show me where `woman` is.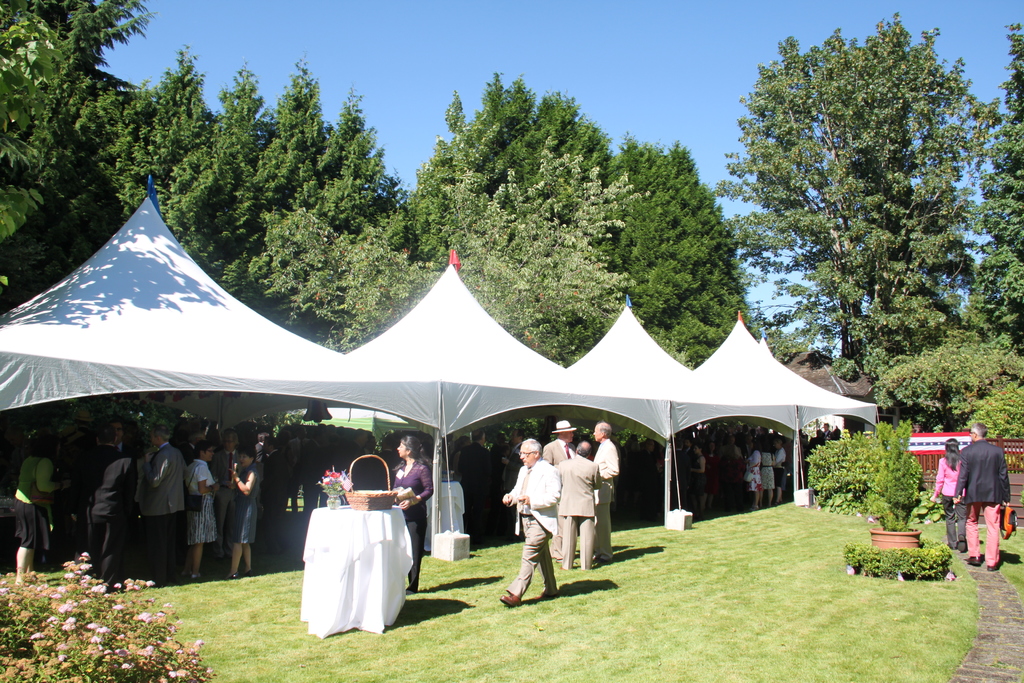
`woman` is at bbox(451, 433, 468, 483).
